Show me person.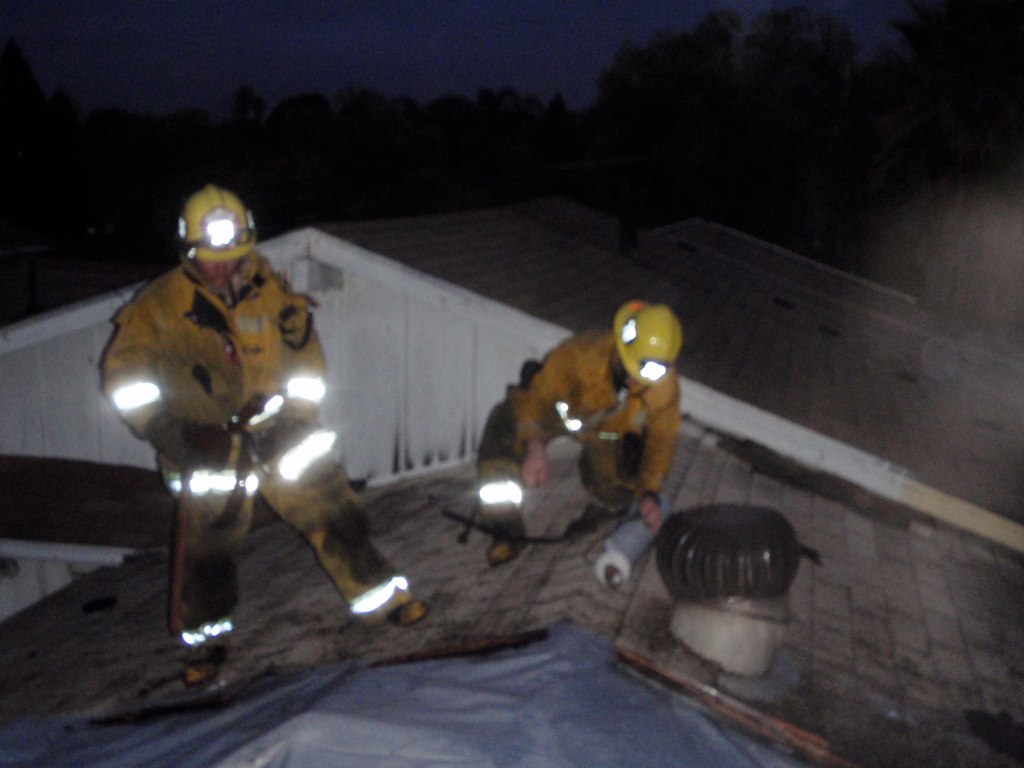
person is here: [left=482, top=301, right=686, bottom=566].
